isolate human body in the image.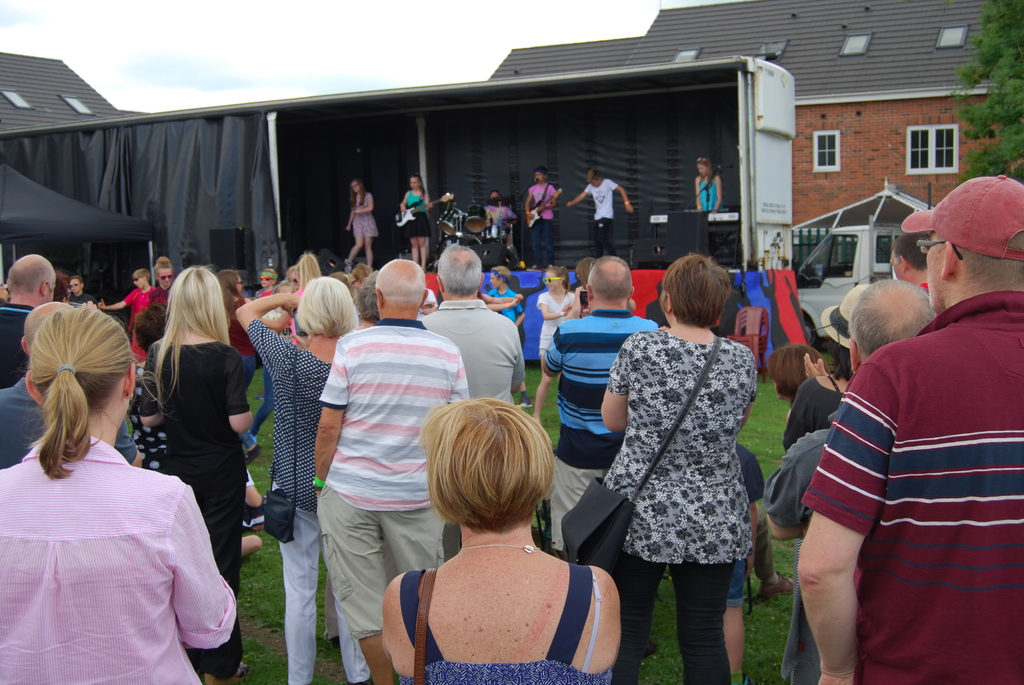
Isolated region: bbox=(786, 372, 863, 452).
